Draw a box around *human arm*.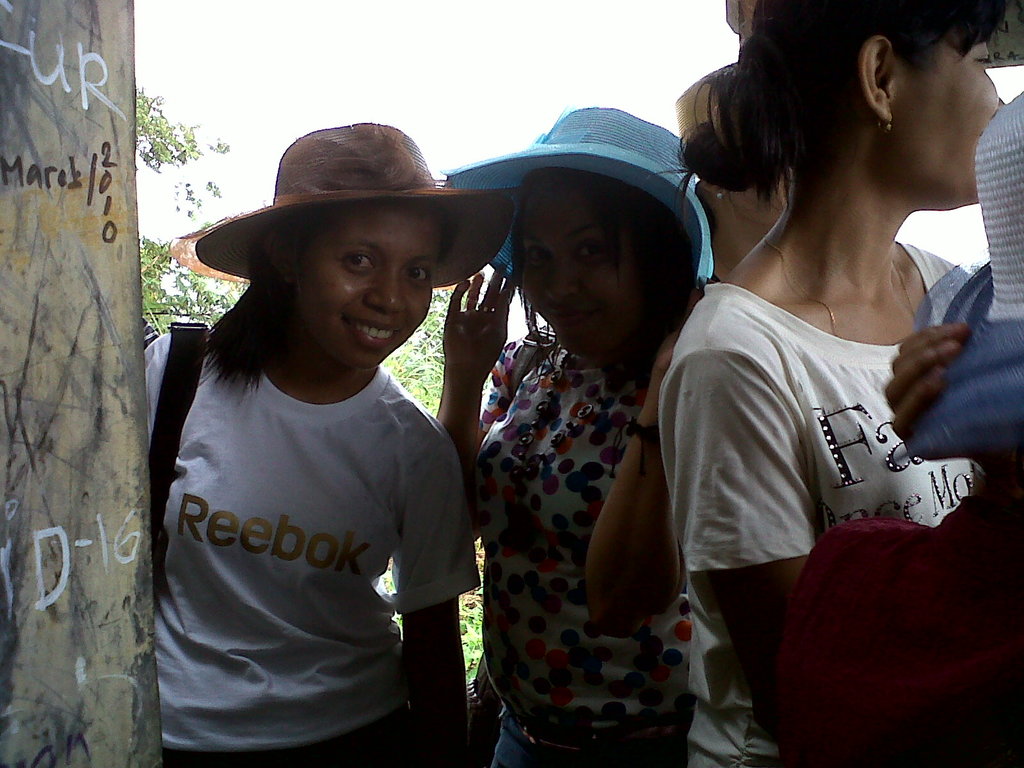
x1=572 y1=294 x2=708 y2=641.
